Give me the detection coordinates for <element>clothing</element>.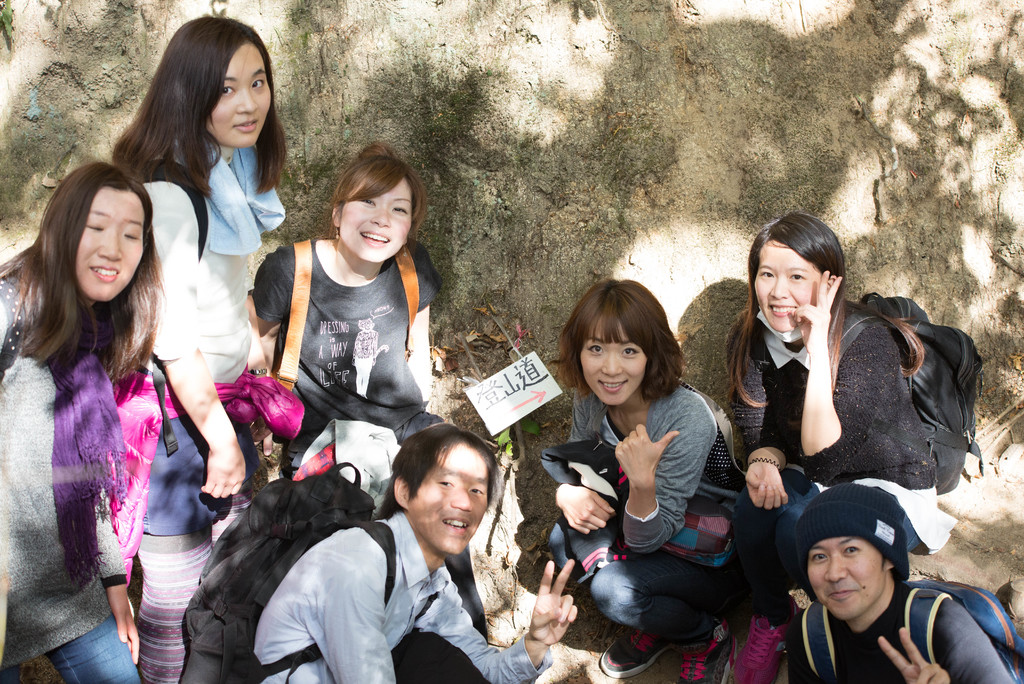
BBox(130, 154, 278, 683).
